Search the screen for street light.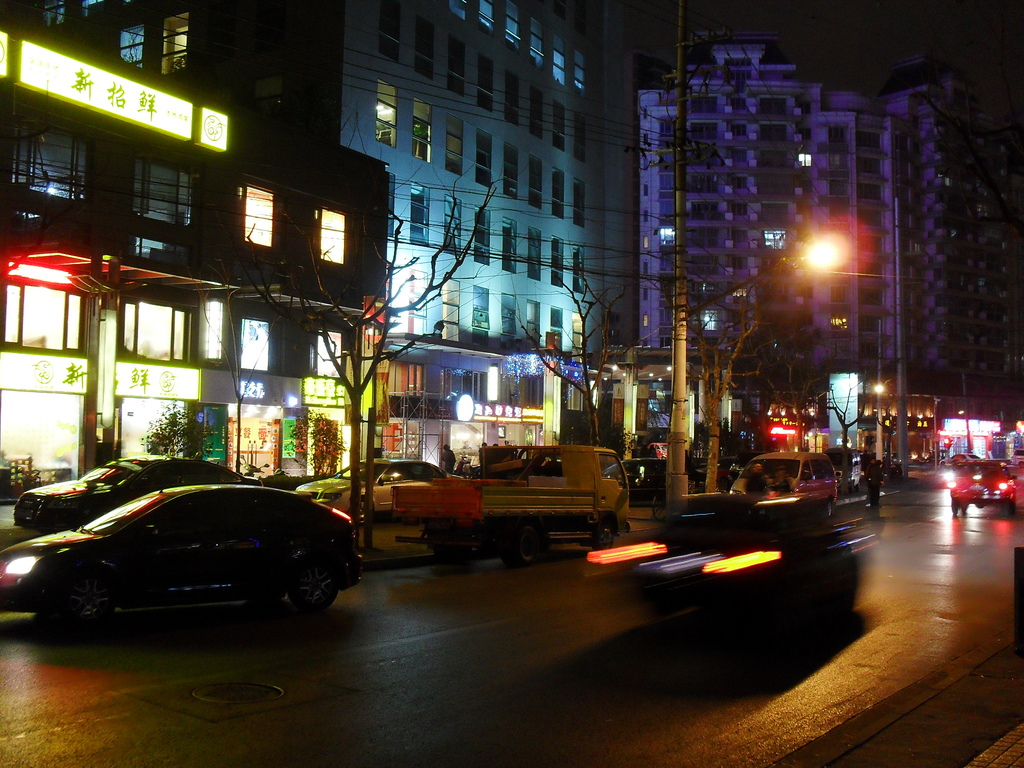
Found at select_region(671, 214, 869, 522).
